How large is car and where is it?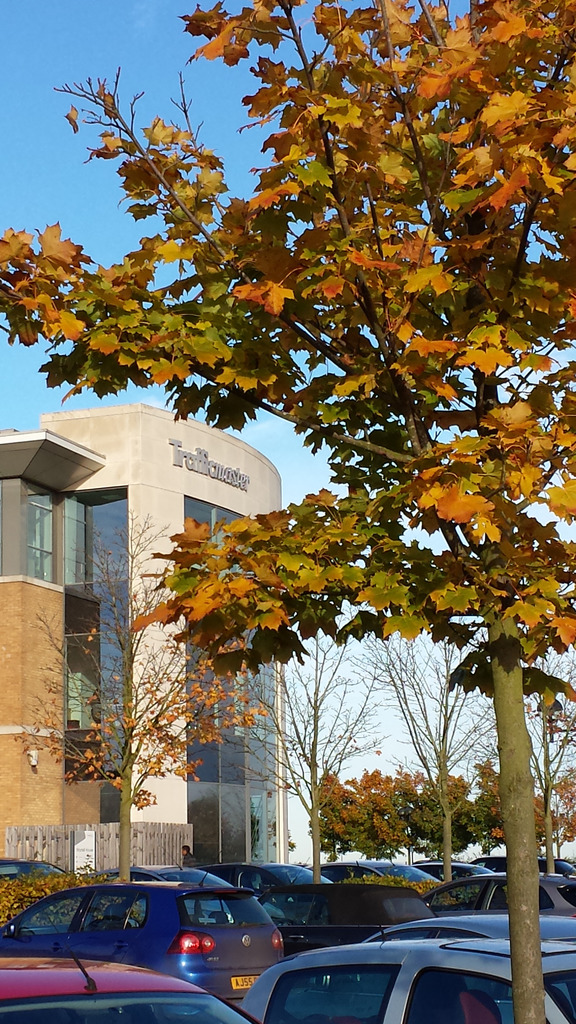
Bounding box: bbox(241, 939, 575, 1023).
